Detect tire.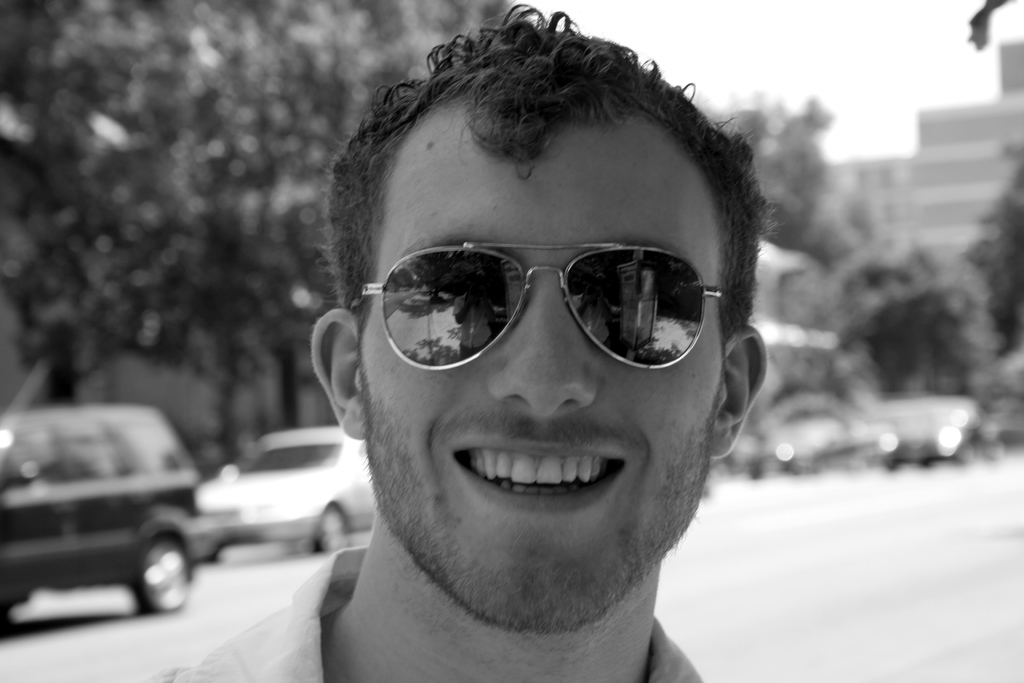
Detected at {"x1": 318, "y1": 504, "x2": 355, "y2": 553}.
